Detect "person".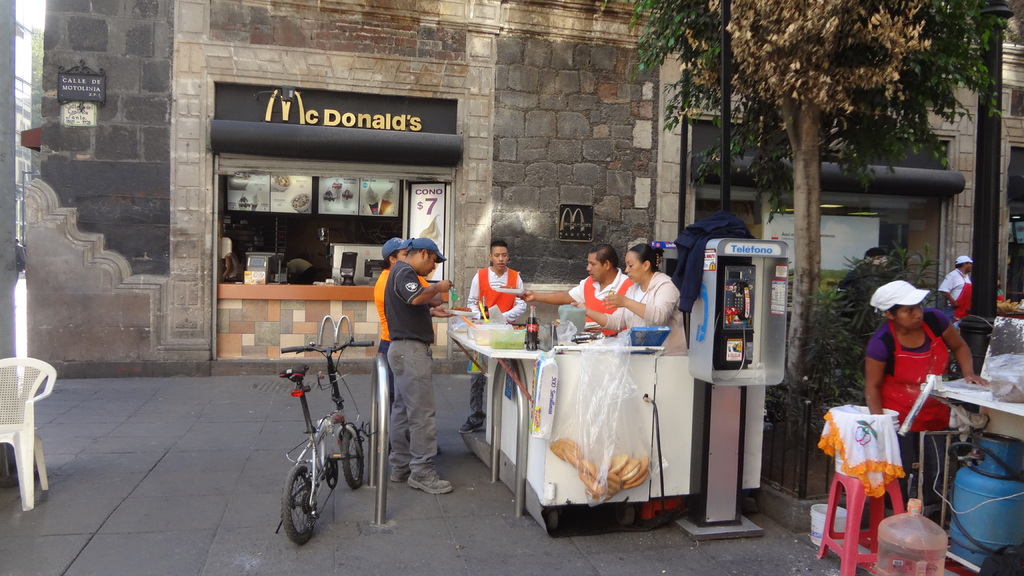
Detected at pyautogui.locateOnScreen(278, 256, 318, 284).
